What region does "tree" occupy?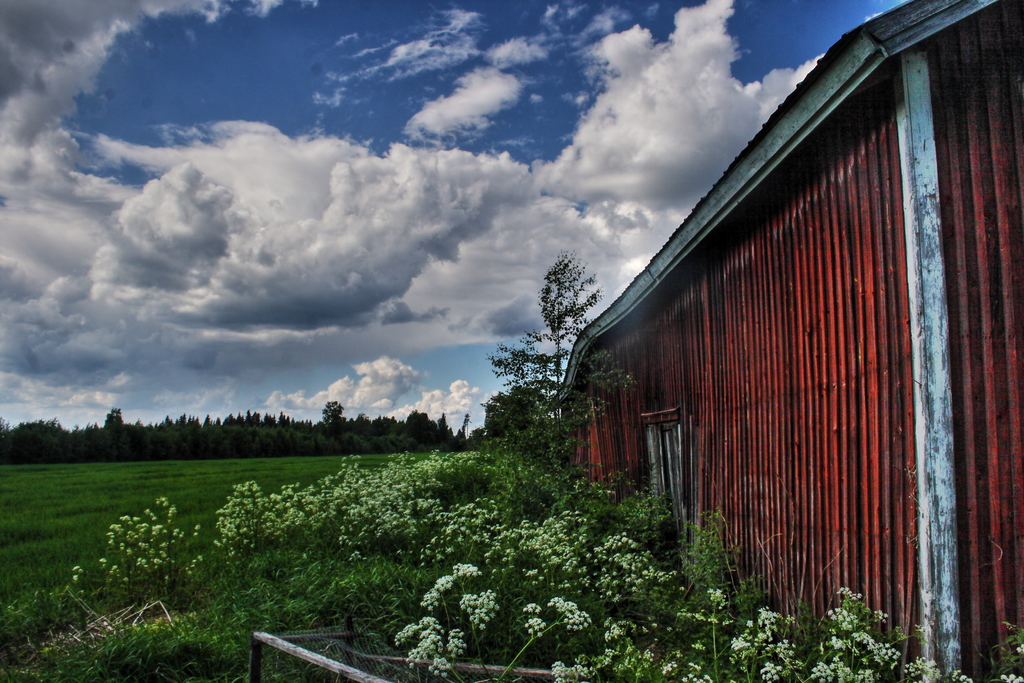
(x1=323, y1=393, x2=345, y2=429).
